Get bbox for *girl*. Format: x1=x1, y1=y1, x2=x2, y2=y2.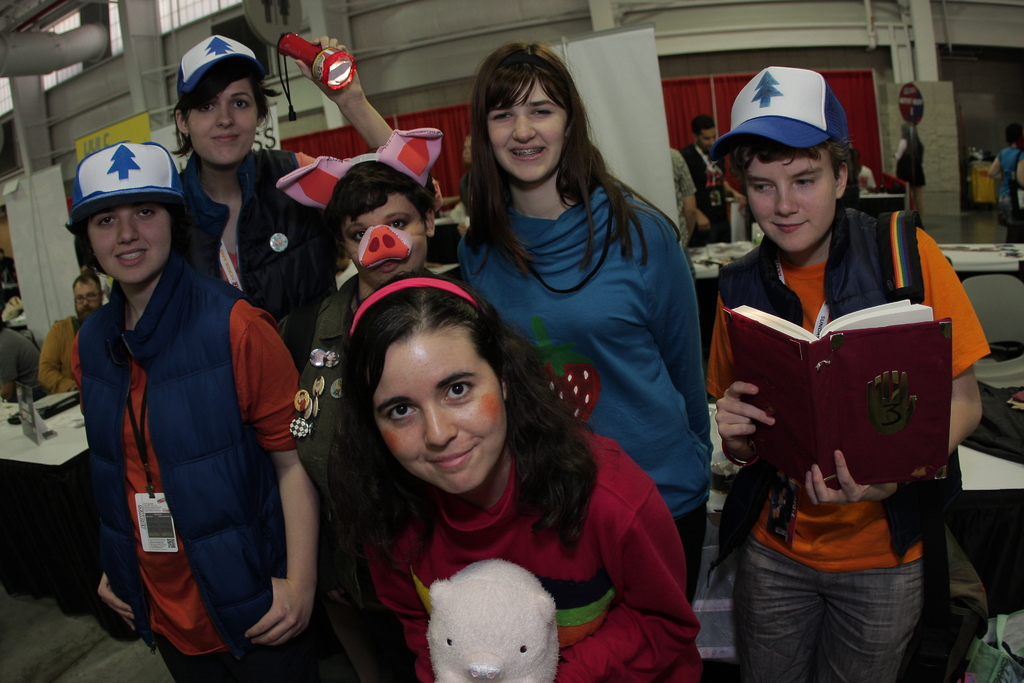
x1=332, y1=277, x2=700, y2=682.
